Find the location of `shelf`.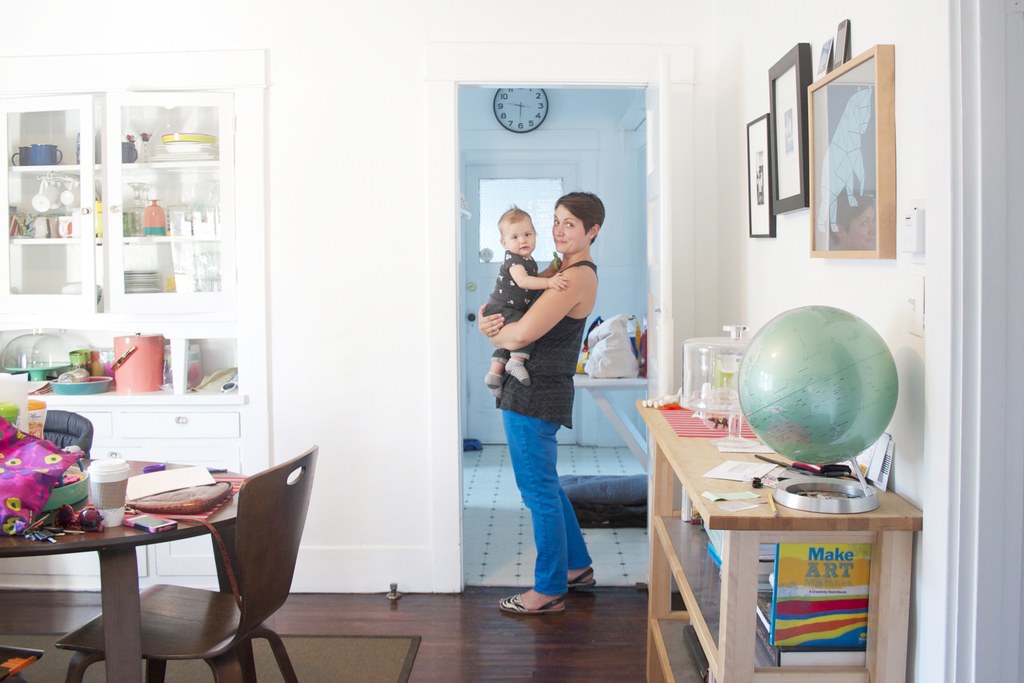
Location: left=0, top=78, right=221, bottom=340.
